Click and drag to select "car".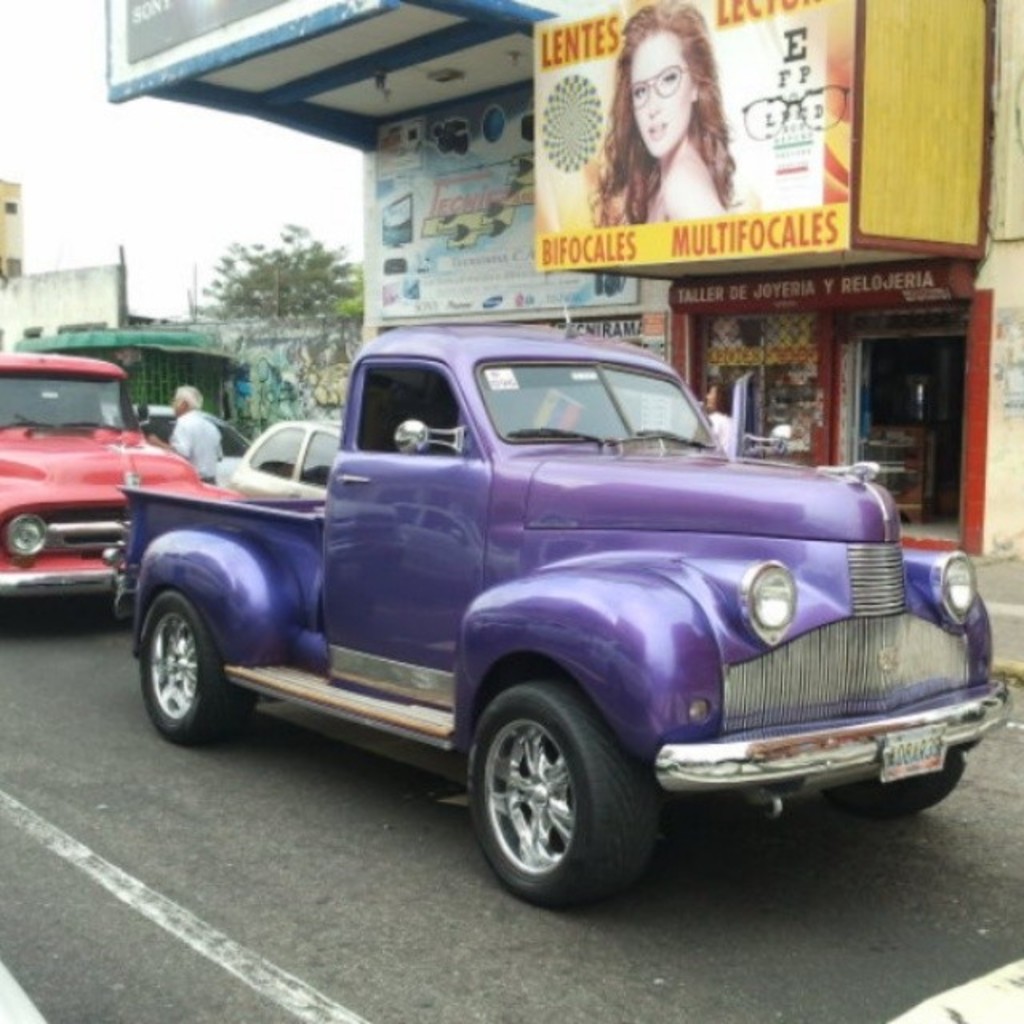
Selection: [214, 419, 341, 502].
